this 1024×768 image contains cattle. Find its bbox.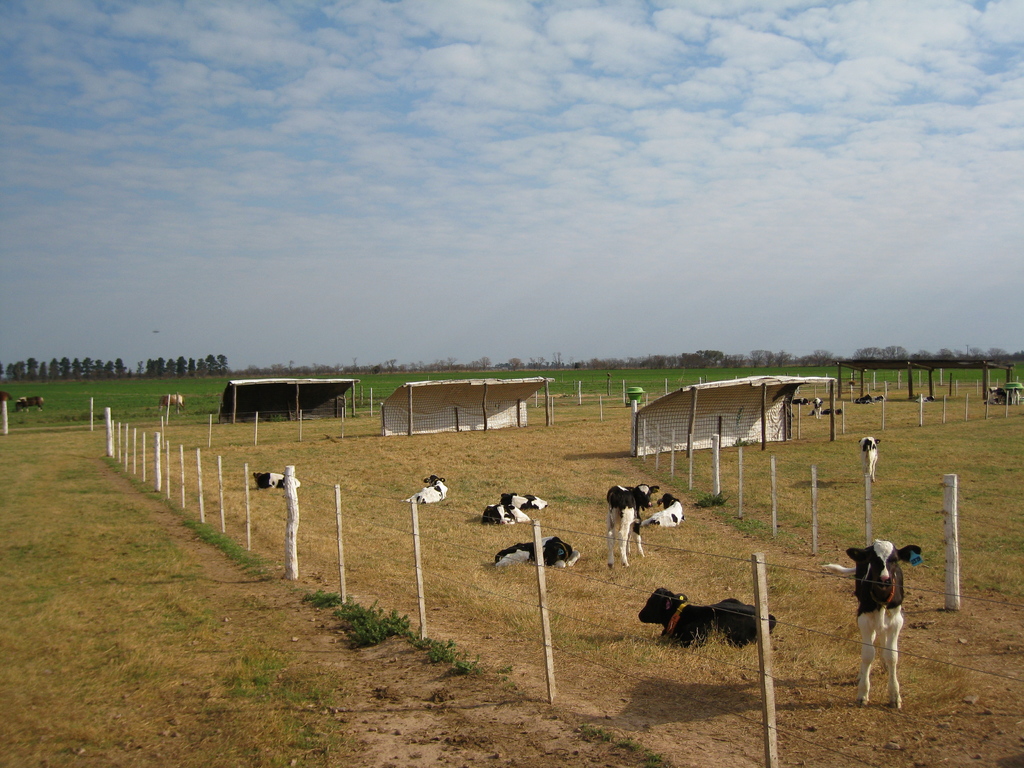
(644,492,687,528).
